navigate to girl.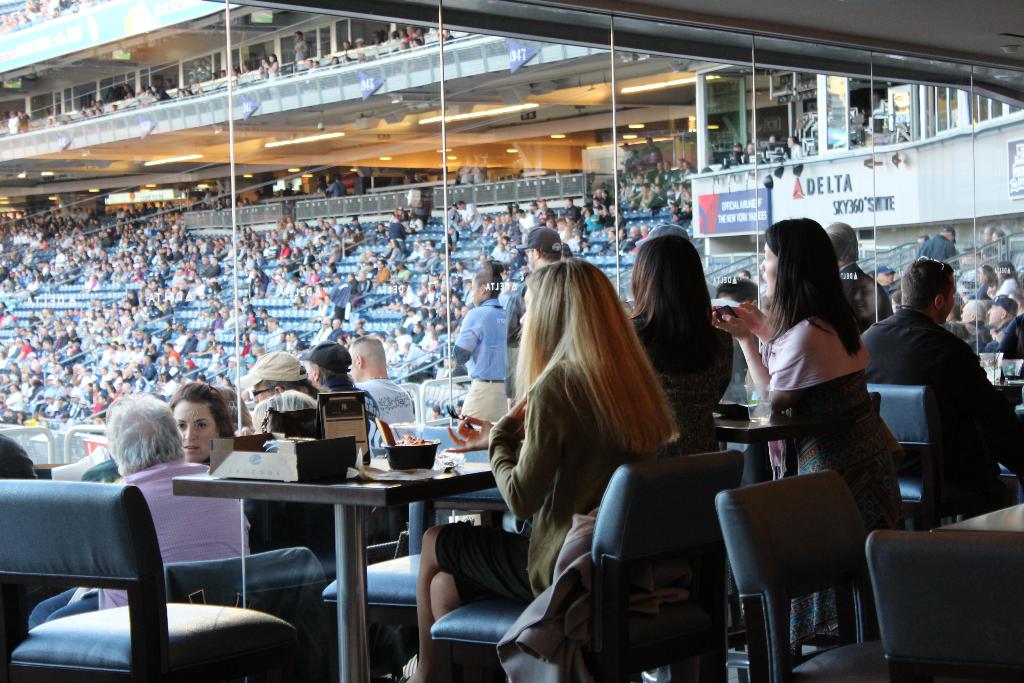
Navigation target: {"left": 712, "top": 217, "right": 870, "bottom": 643}.
